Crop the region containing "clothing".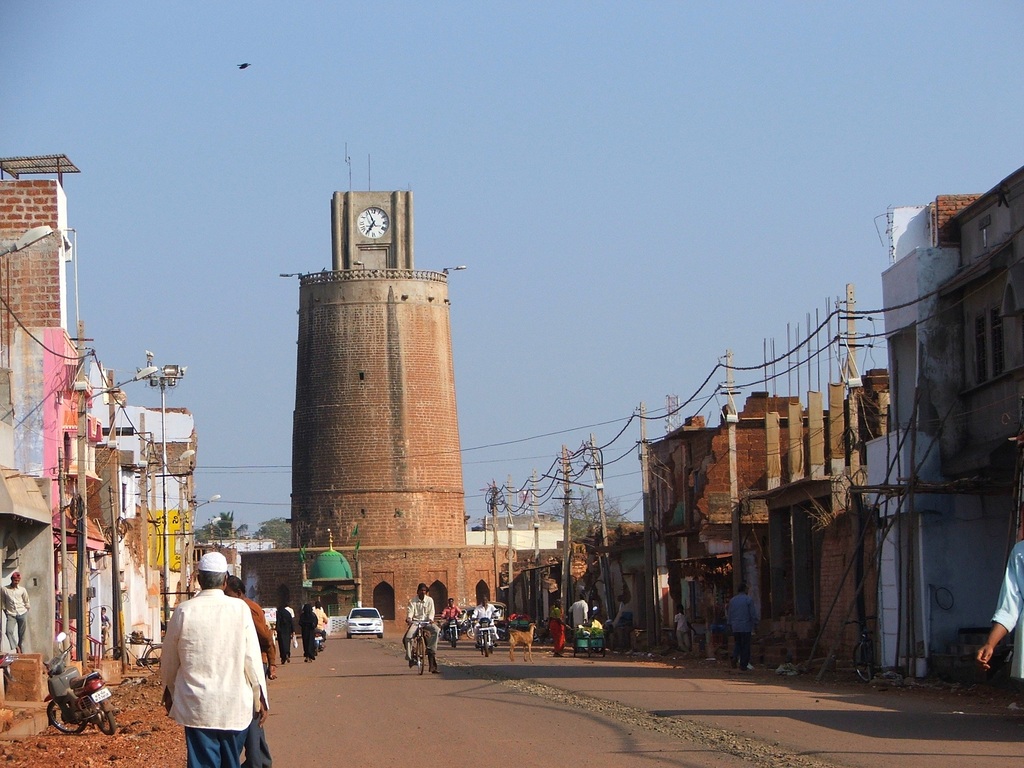
Crop region: {"x1": 472, "y1": 604, "x2": 496, "y2": 642}.
